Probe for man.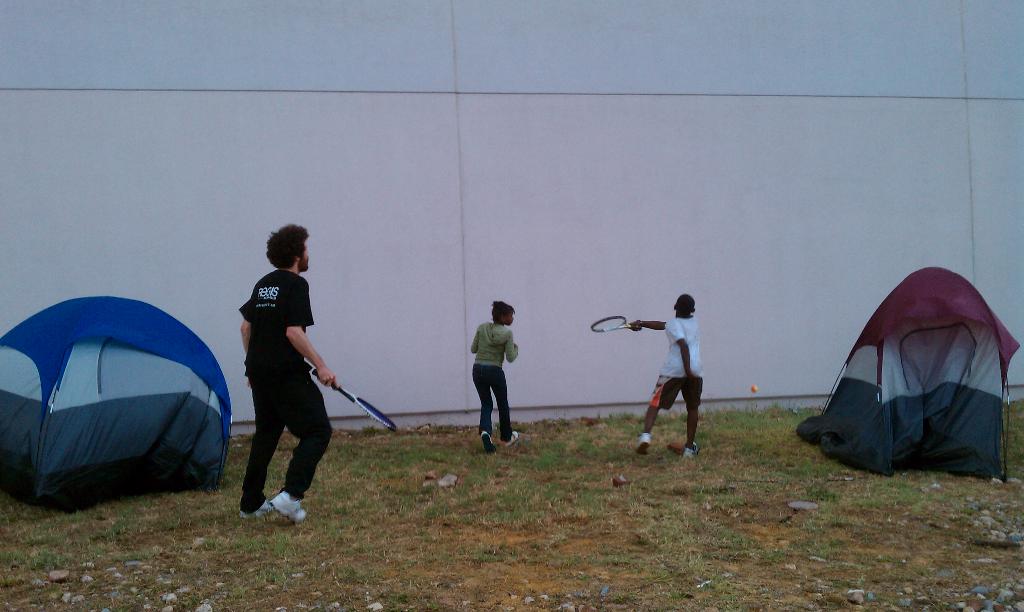
Probe result: (left=632, top=296, right=717, bottom=461).
